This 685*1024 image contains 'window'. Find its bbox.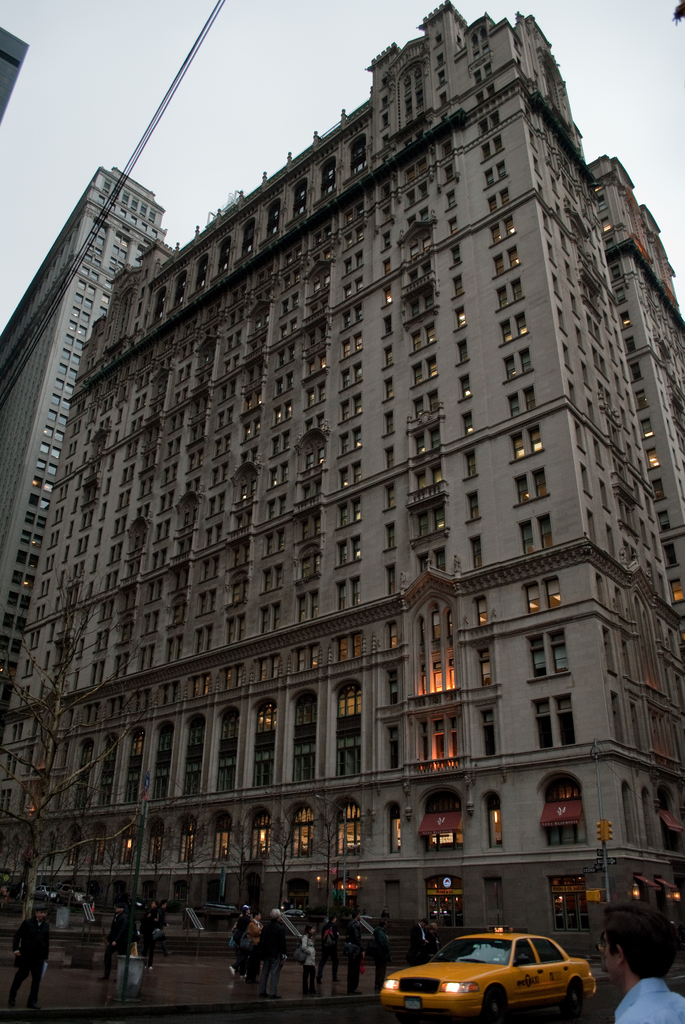
box(215, 817, 234, 855).
